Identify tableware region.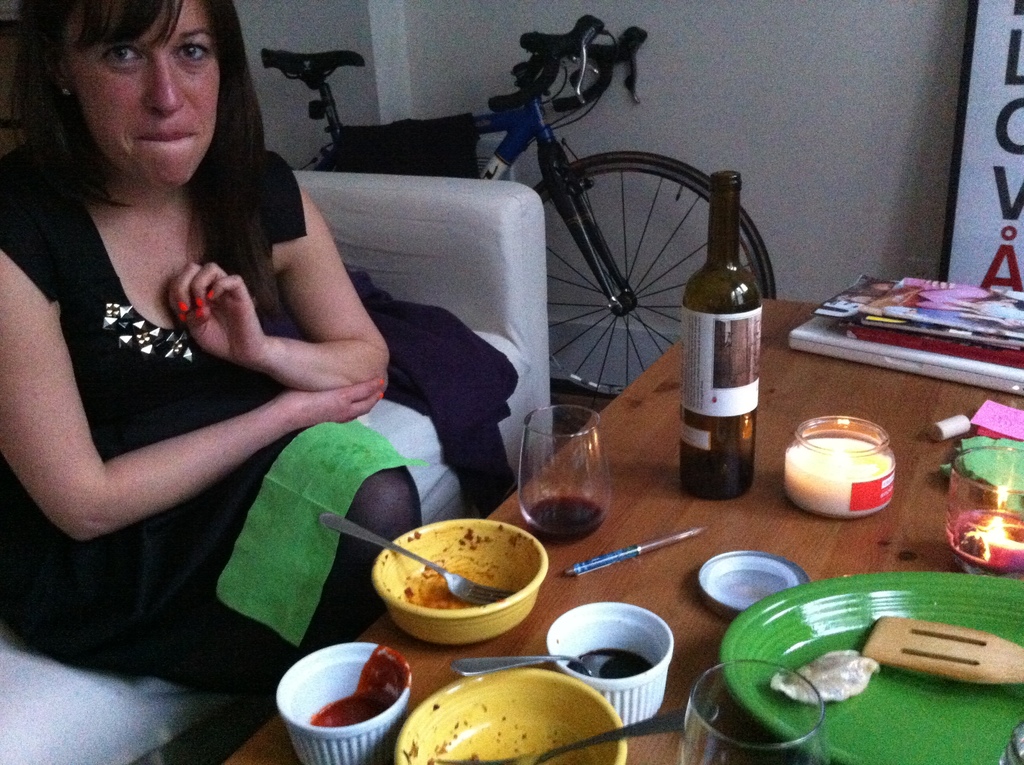
Region: (left=674, top=660, right=835, bottom=764).
